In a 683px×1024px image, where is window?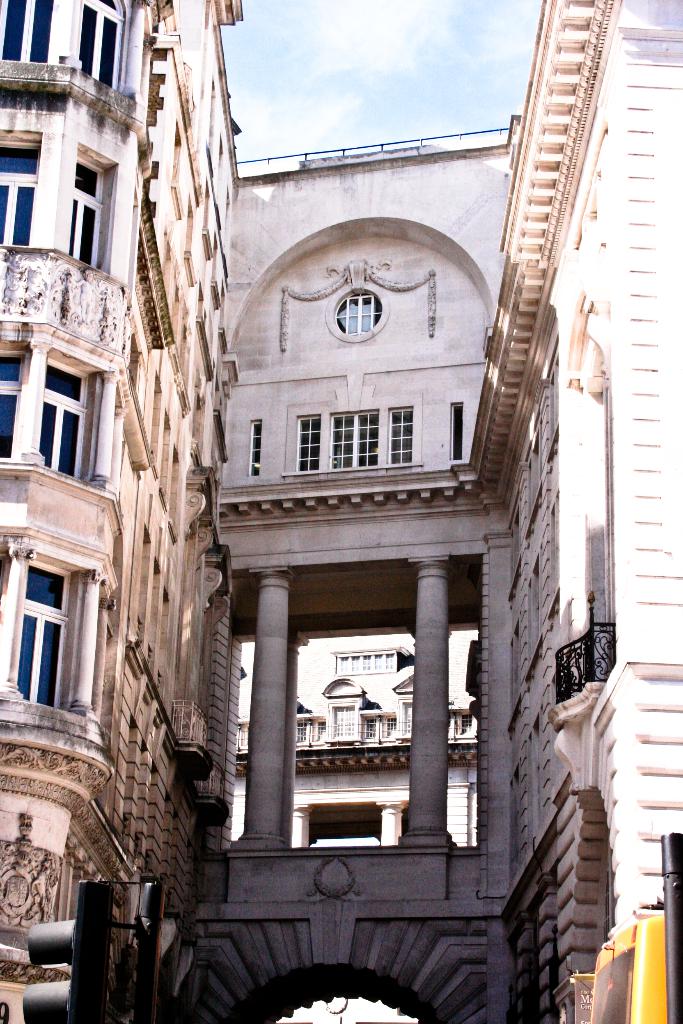
pyautogui.locateOnScreen(72, 0, 132, 92).
